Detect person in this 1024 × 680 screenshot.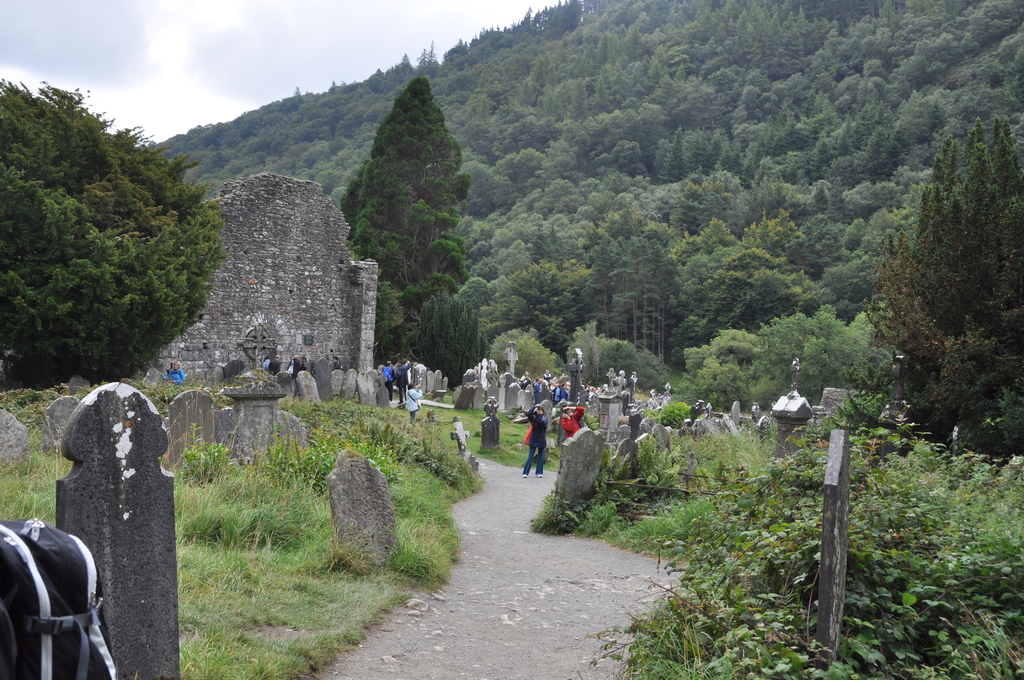
Detection: region(161, 362, 188, 386).
